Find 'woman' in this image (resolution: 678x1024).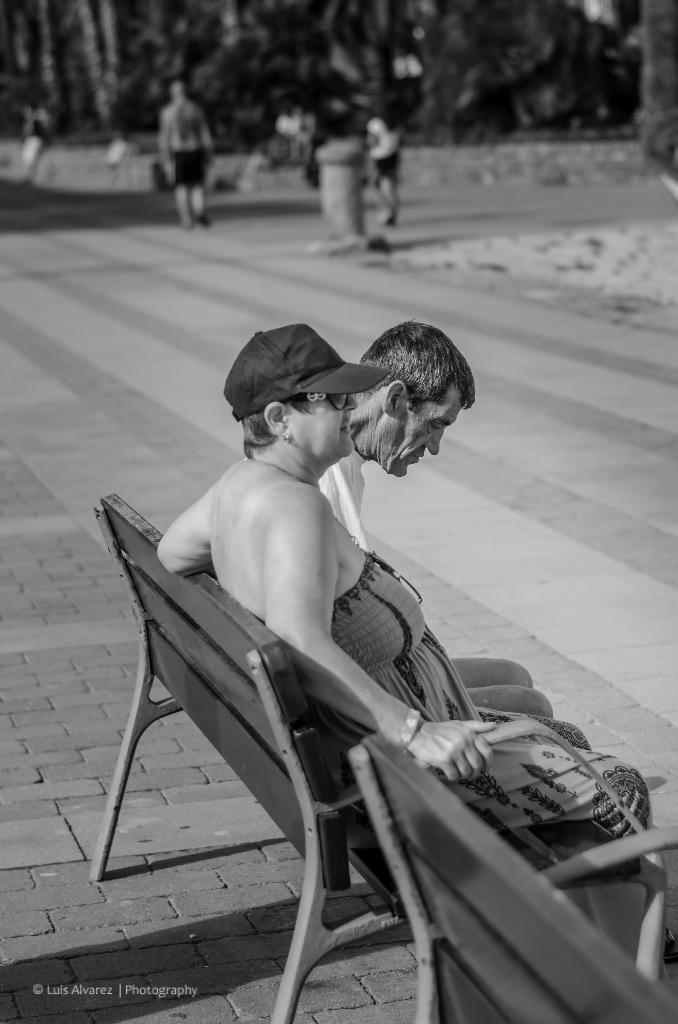
(155,319,655,876).
